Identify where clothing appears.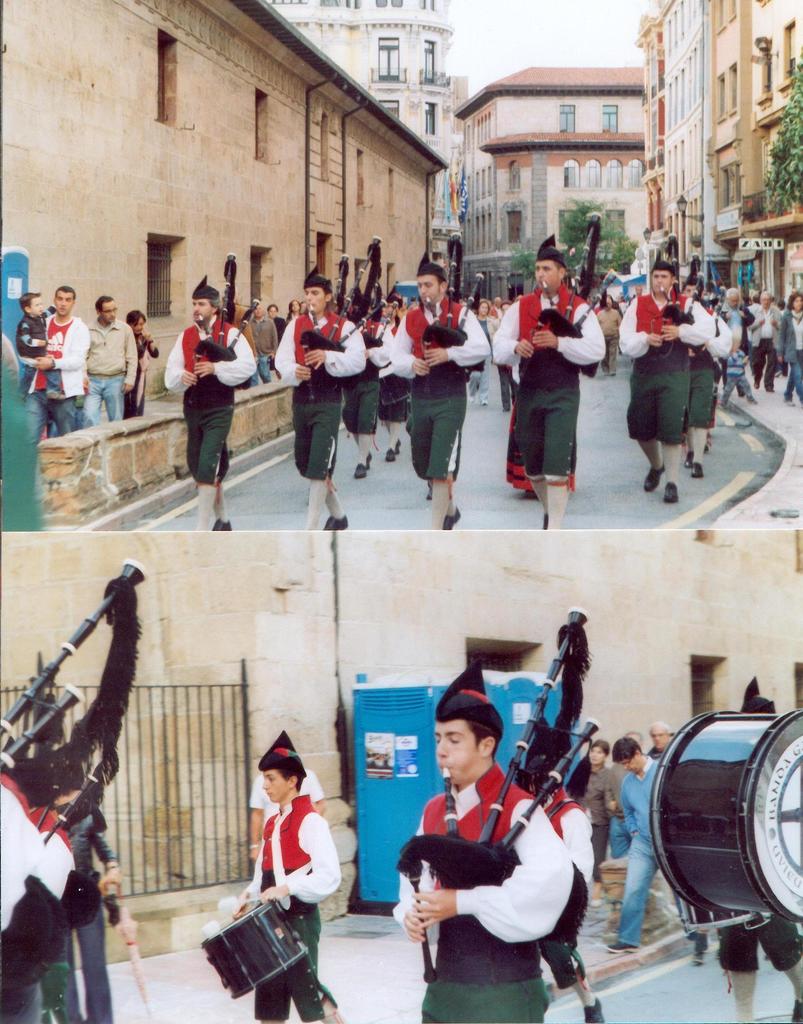
Appears at (x1=683, y1=307, x2=735, y2=428).
